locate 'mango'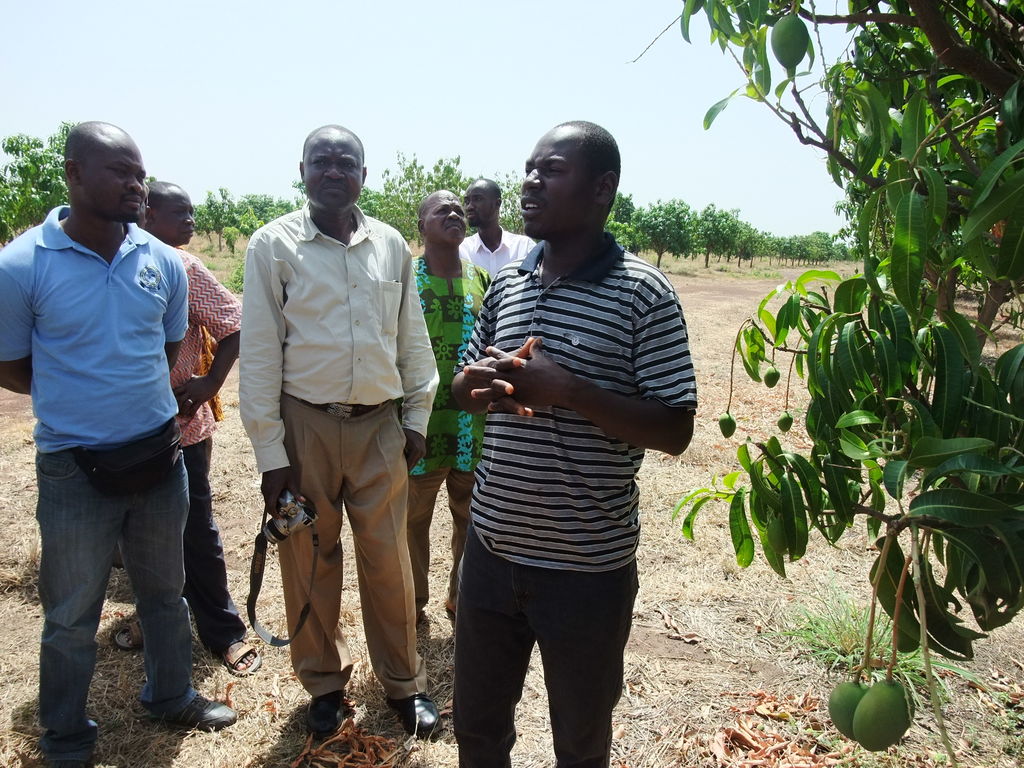
detection(718, 412, 735, 438)
